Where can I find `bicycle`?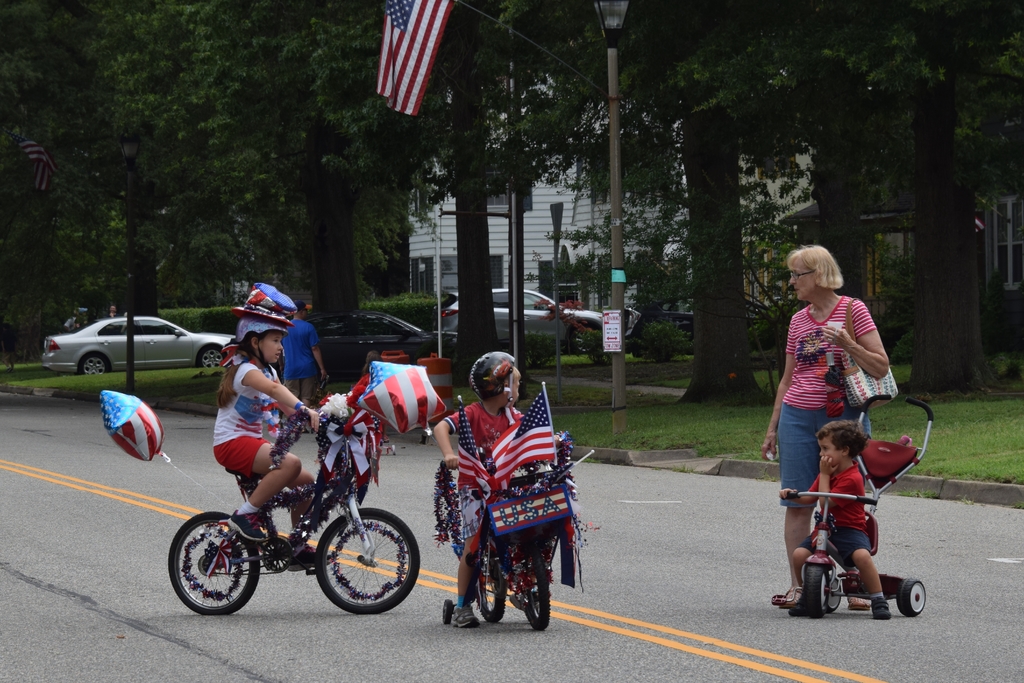
You can find it at [left=152, top=429, right=423, bottom=625].
